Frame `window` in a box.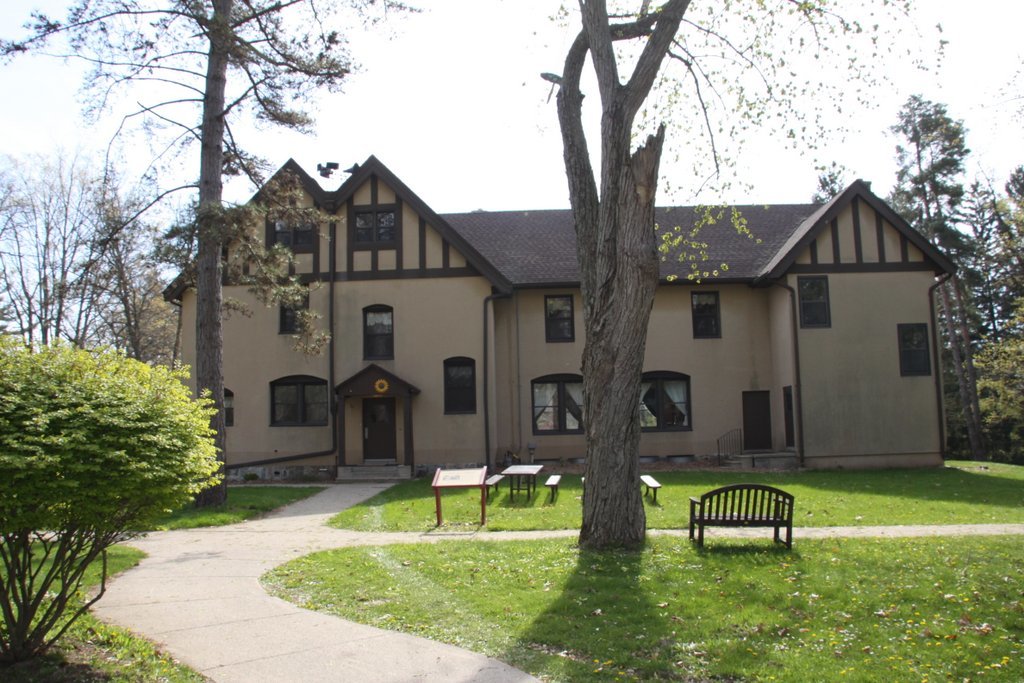
(642,371,691,436).
